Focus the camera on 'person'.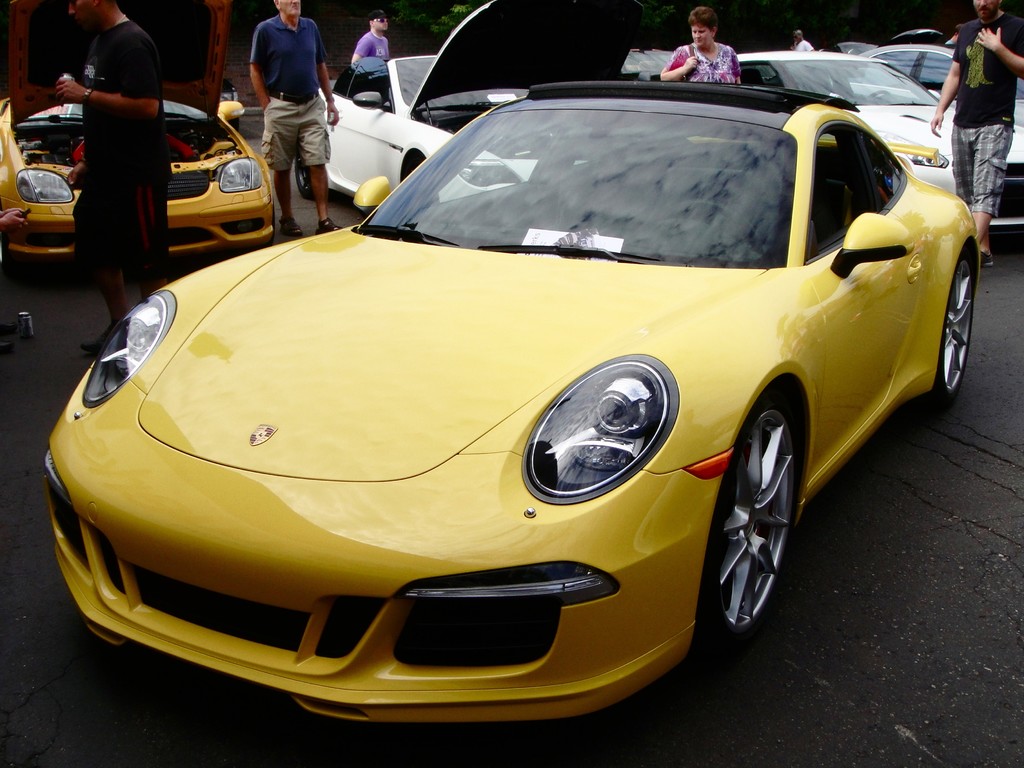
Focus region: box(251, 0, 342, 236).
